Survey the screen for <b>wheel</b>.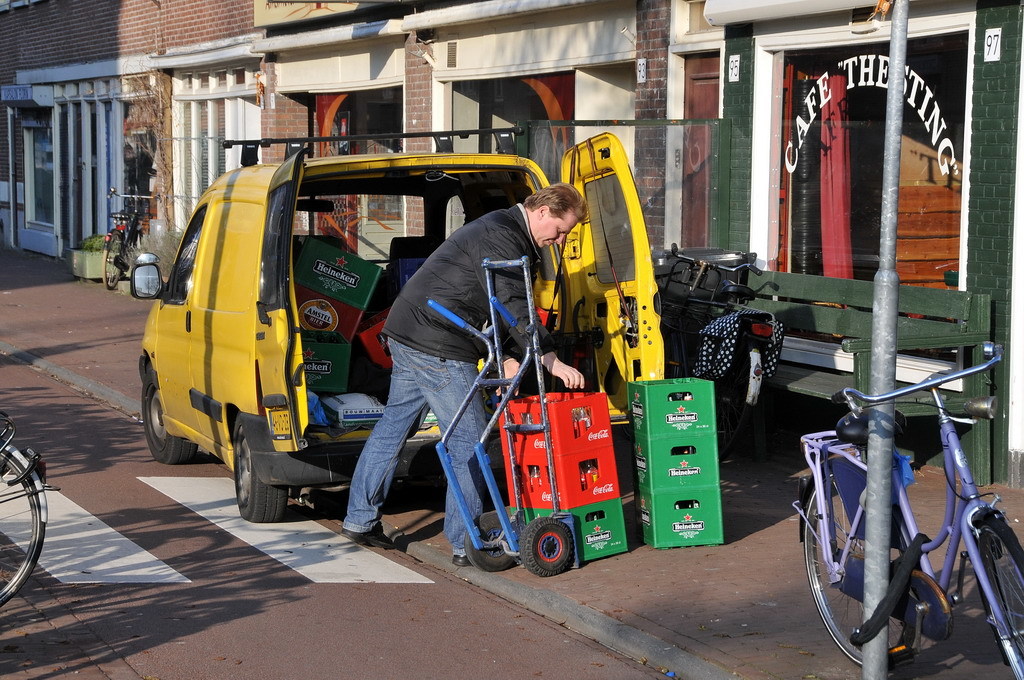
Survey found: l=714, t=345, r=750, b=462.
